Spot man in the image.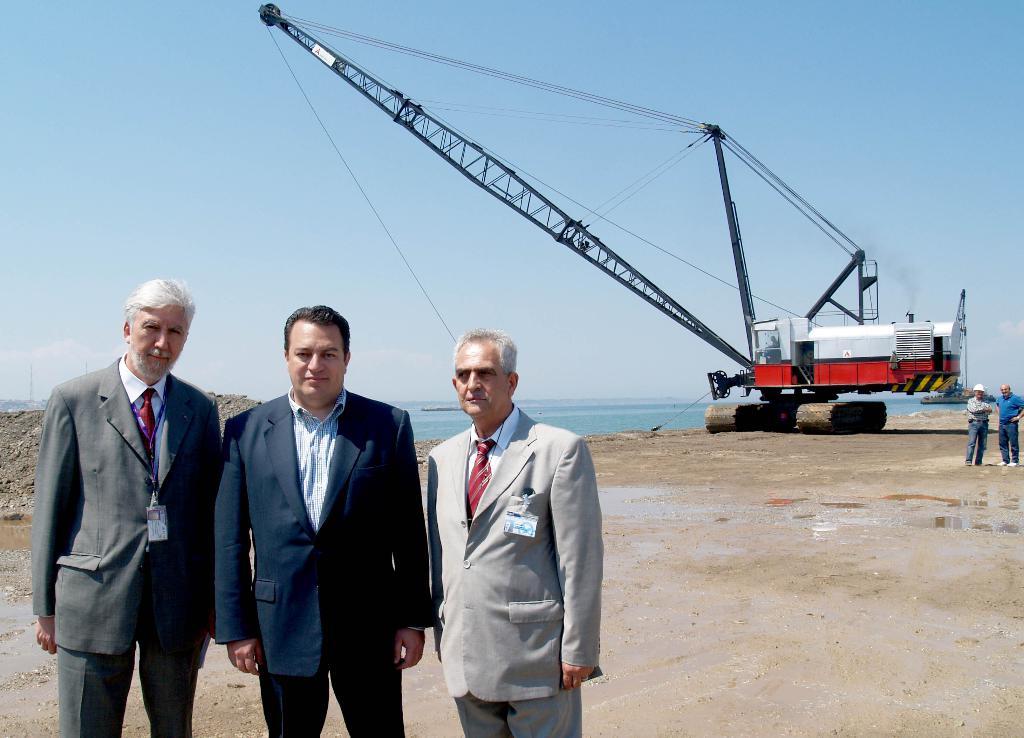
man found at select_region(409, 317, 612, 736).
